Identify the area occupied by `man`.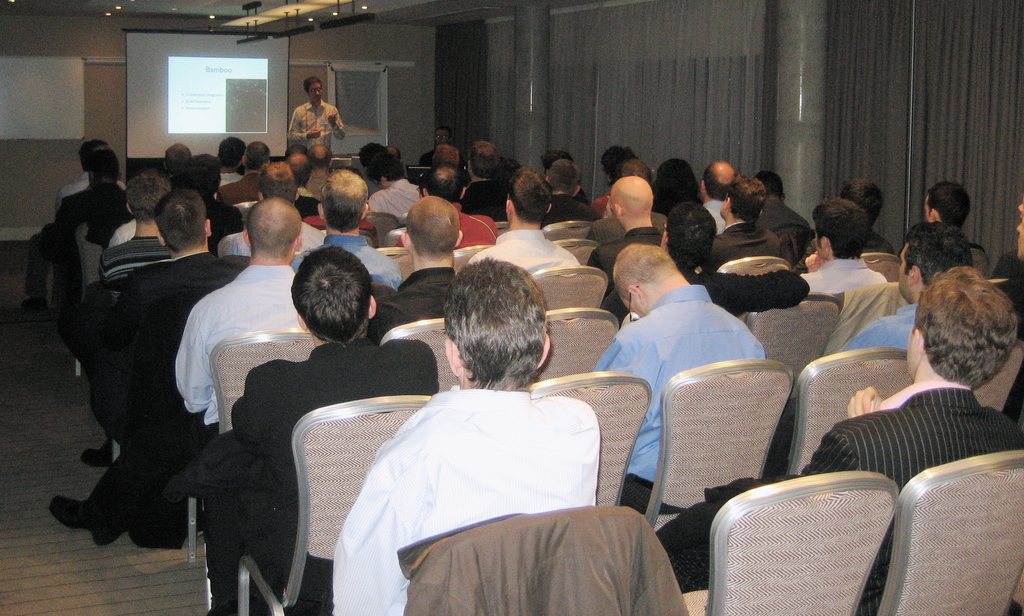
Area: (218, 140, 273, 206).
